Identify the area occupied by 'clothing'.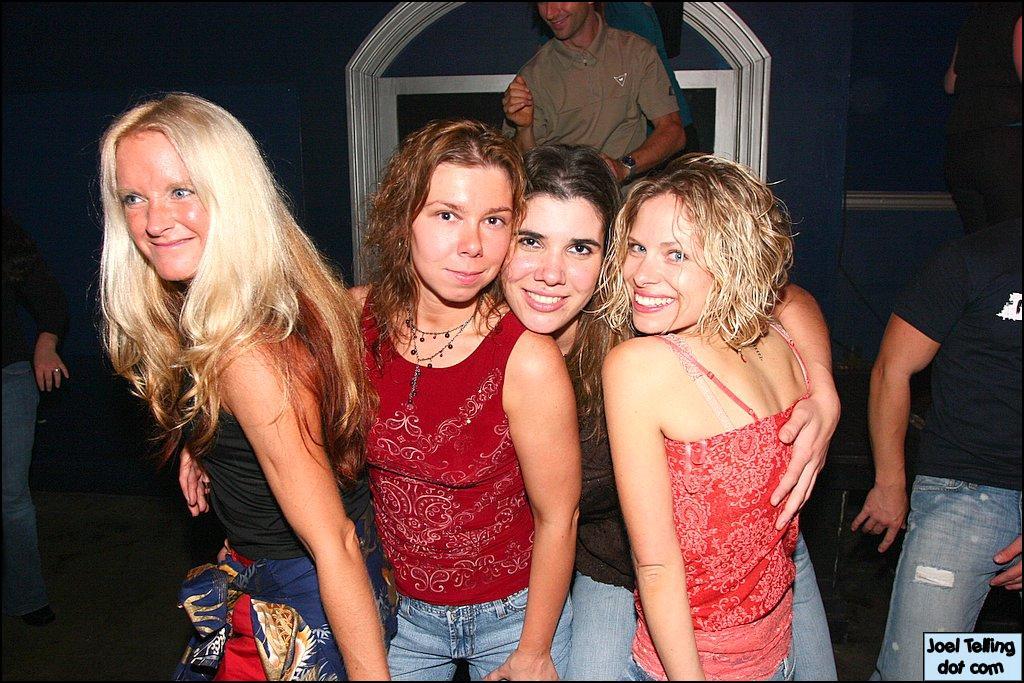
Area: {"left": 507, "top": 9, "right": 661, "bottom": 218}.
